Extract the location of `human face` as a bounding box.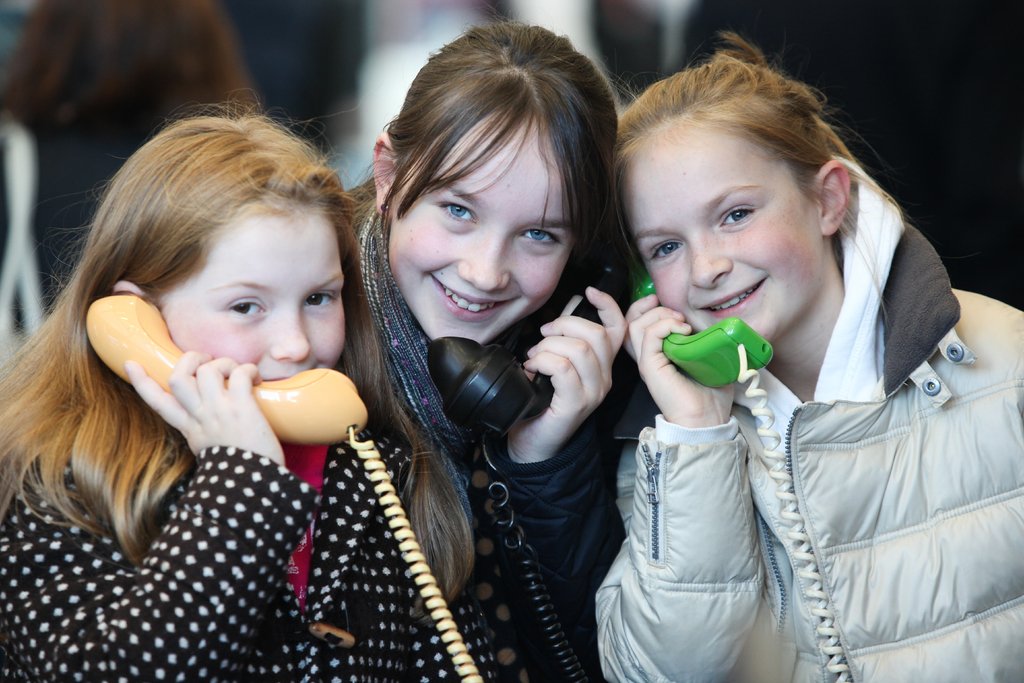
Rect(389, 123, 574, 345).
